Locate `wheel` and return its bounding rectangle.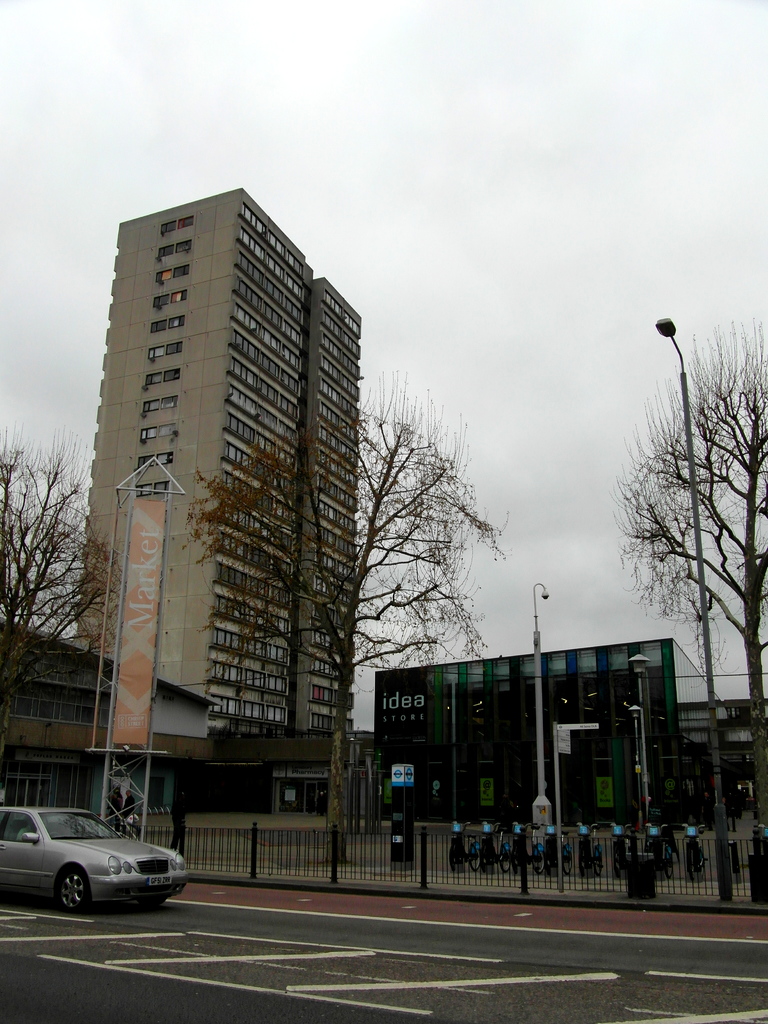
bbox(591, 856, 602, 877).
